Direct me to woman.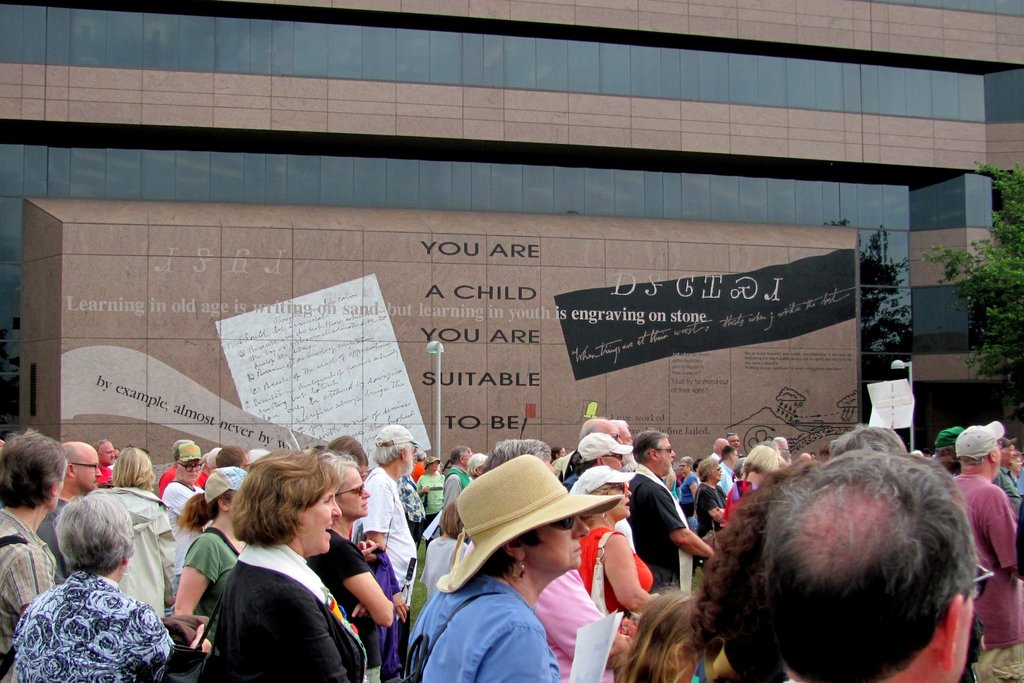
Direction: rect(406, 452, 627, 682).
